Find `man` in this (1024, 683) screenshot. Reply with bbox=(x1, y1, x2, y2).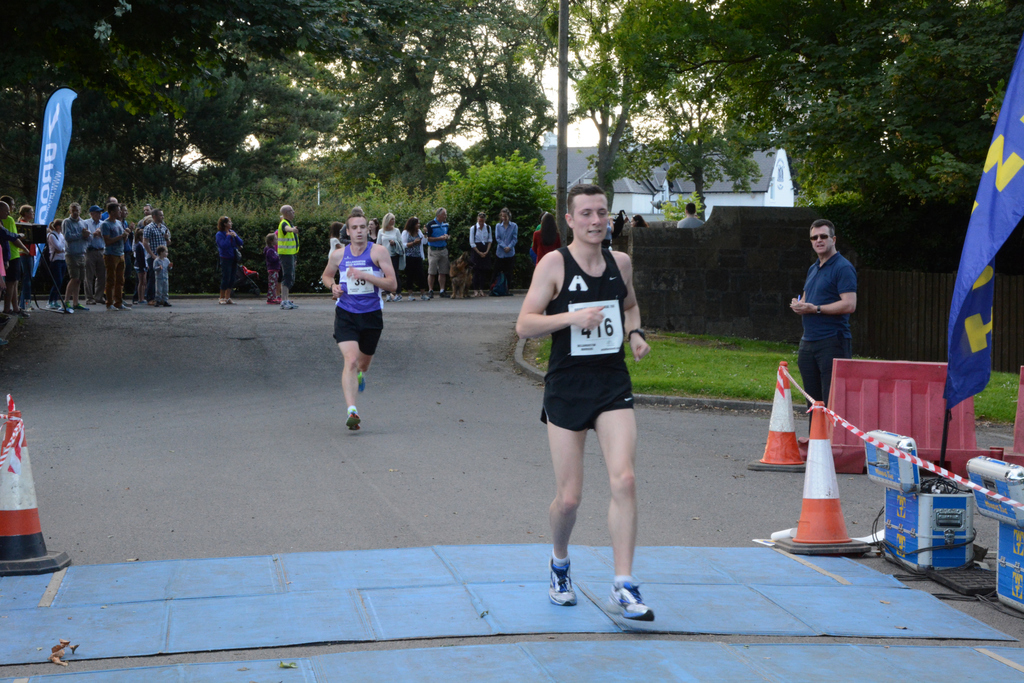
bbox=(140, 204, 177, 299).
